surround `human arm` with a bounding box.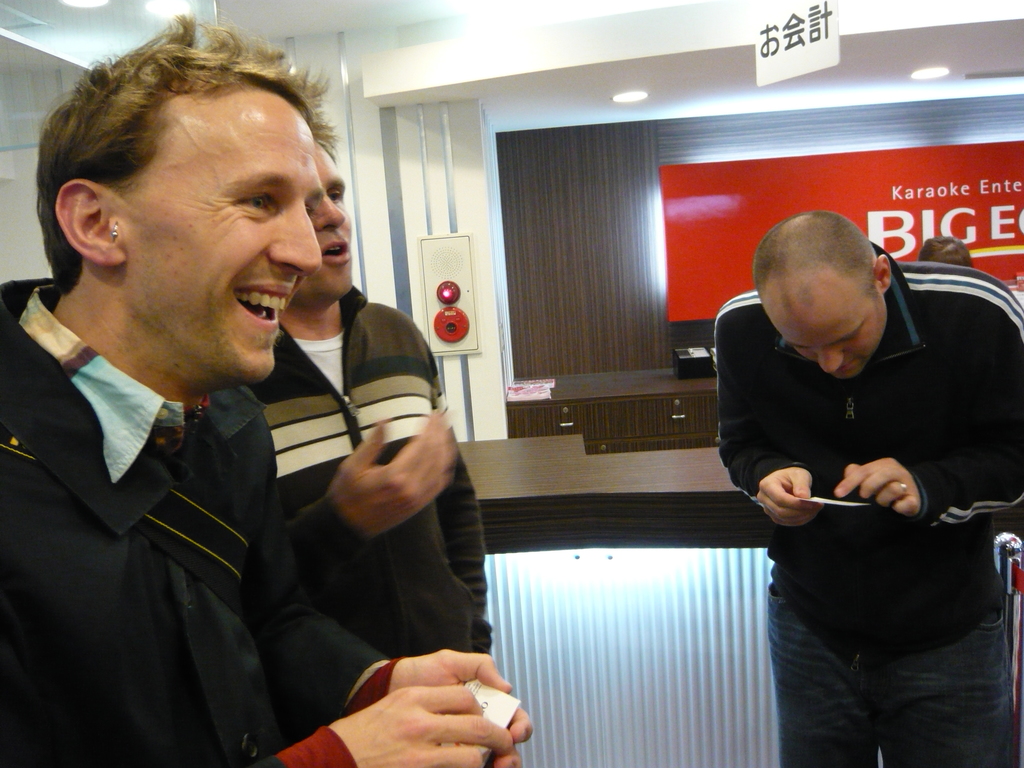
[left=247, top=685, right=511, bottom=767].
